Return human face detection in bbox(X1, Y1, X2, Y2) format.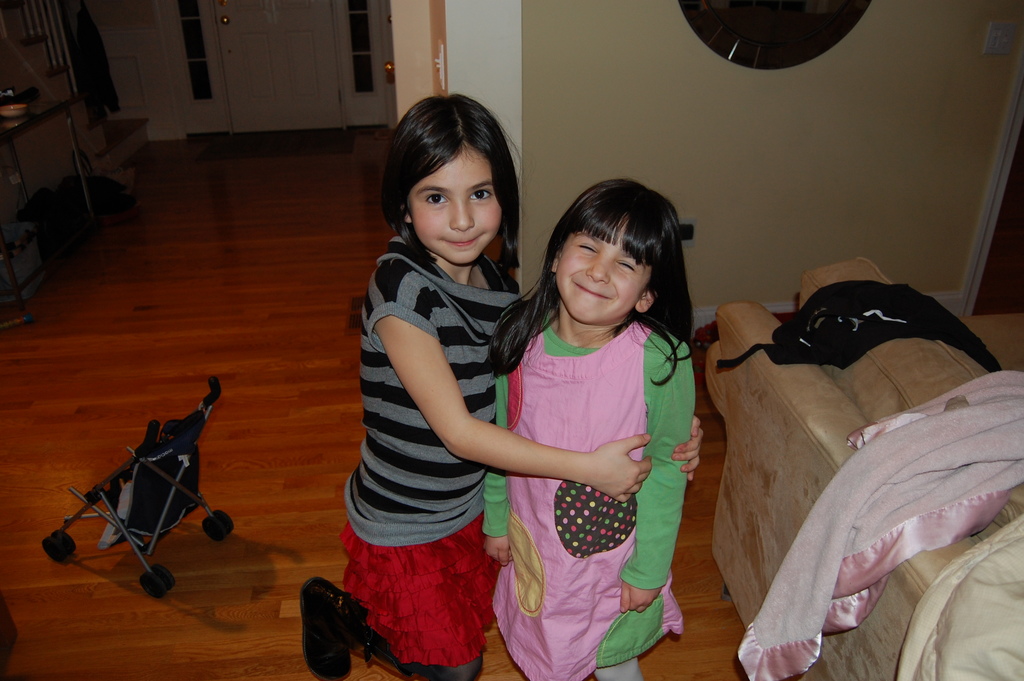
bbox(557, 217, 658, 313).
